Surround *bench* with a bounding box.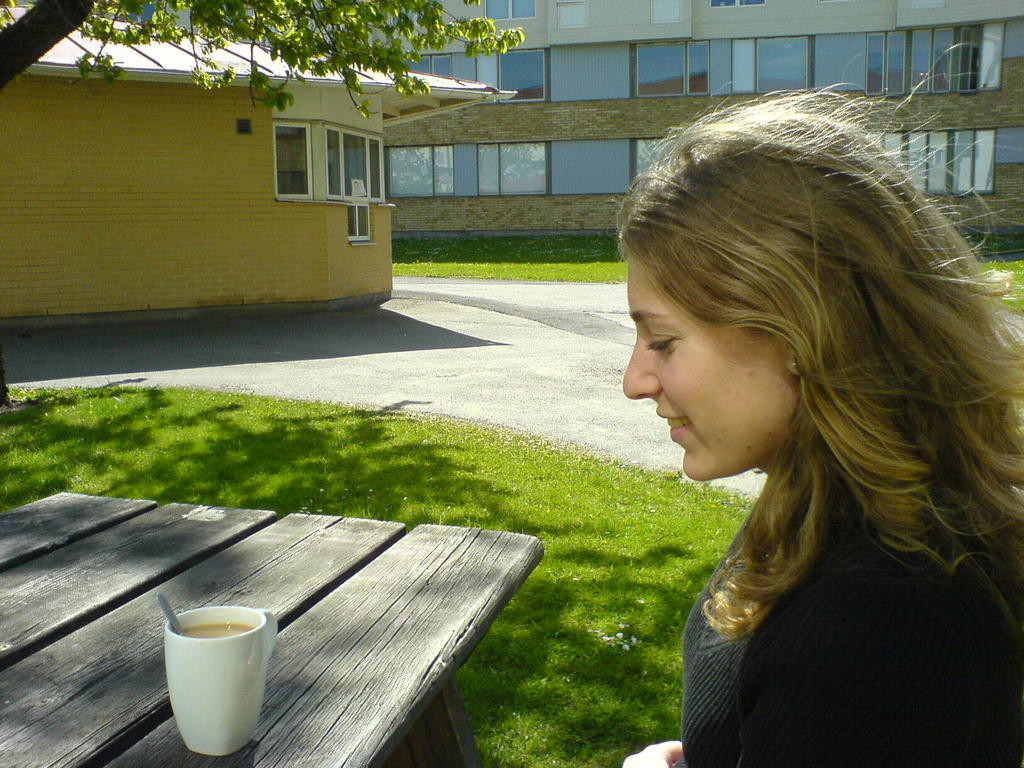
bbox(0, 490, 540, 767).
